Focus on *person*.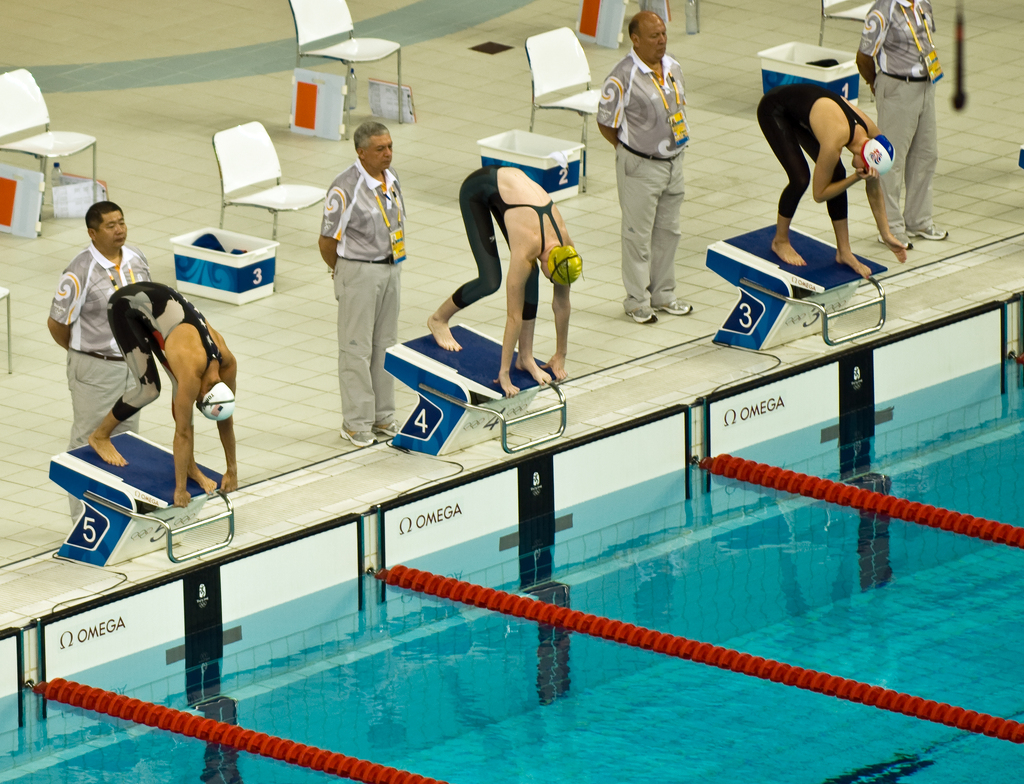
Focused at {"left": 758, "top": 80, "right": 909, "bottom": 277}.
